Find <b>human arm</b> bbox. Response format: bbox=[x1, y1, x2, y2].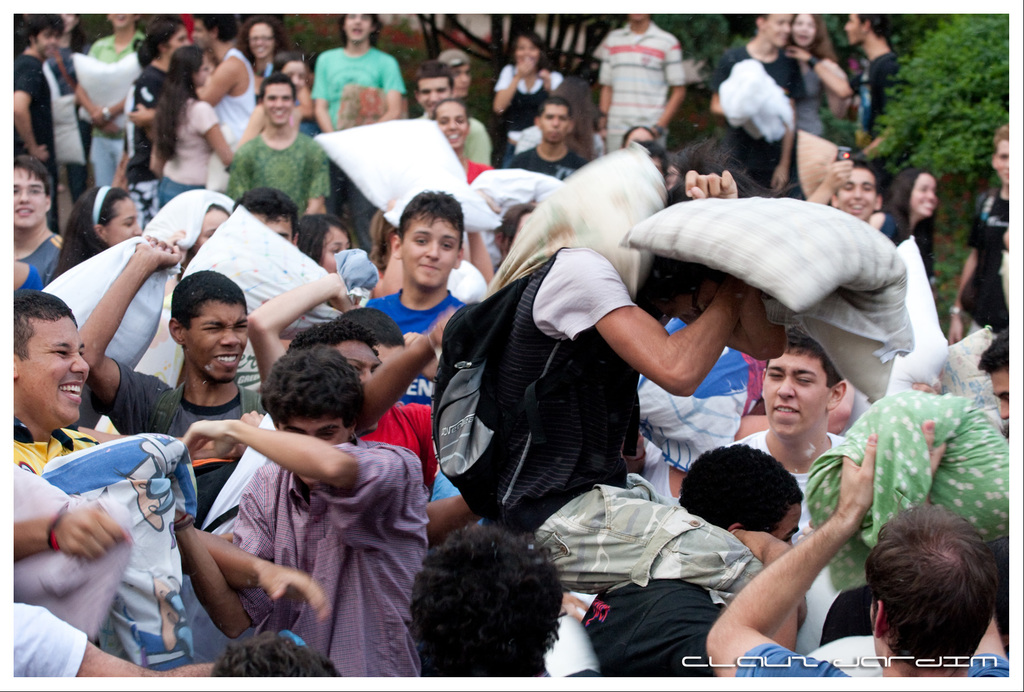
bbox=[703, 433, 875, 677].
